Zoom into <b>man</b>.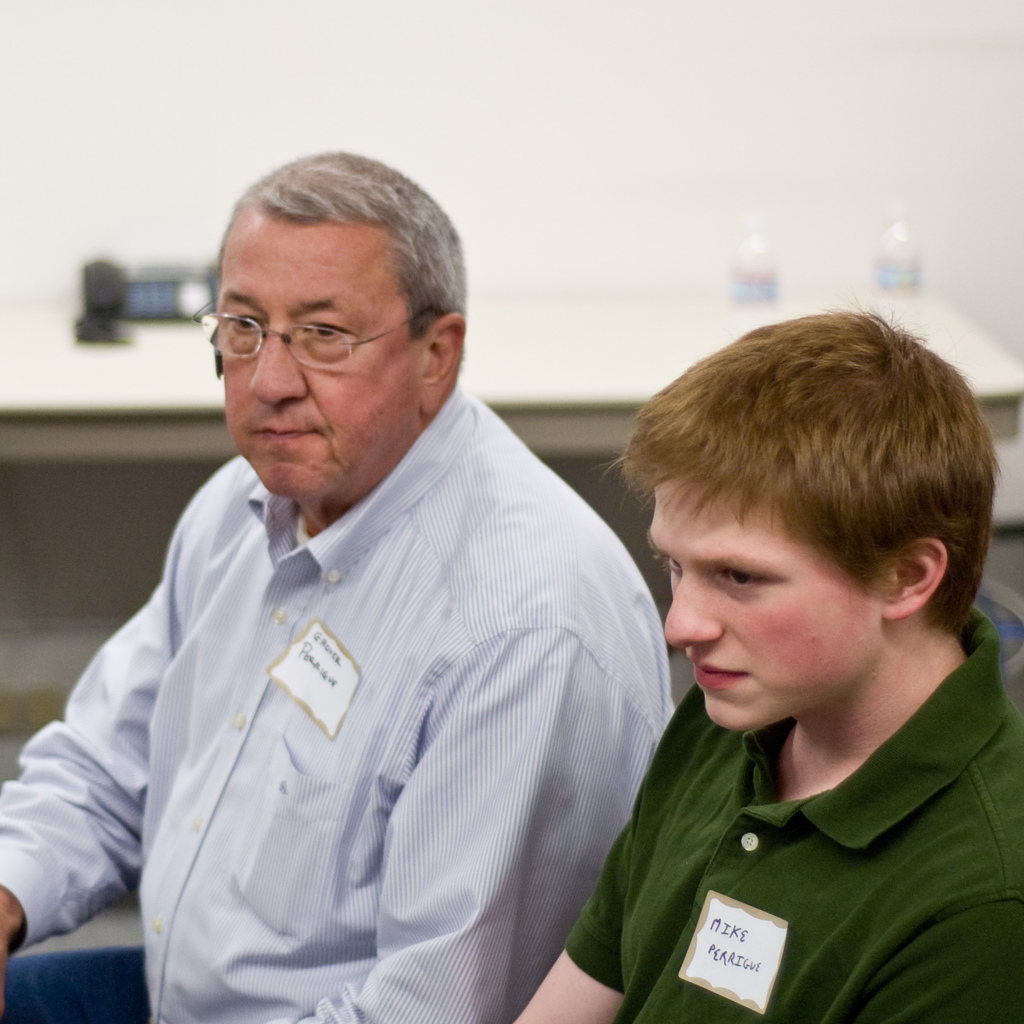
Zoom target: 52:152:728:1020.
